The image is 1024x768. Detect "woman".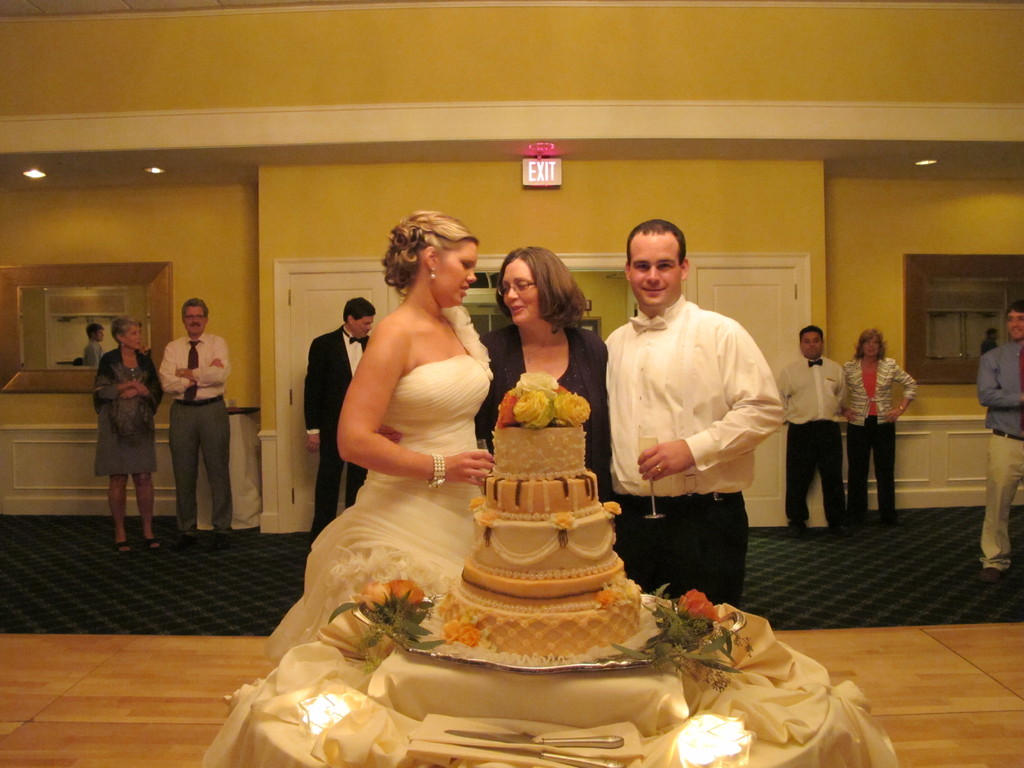
Detection: box(842, 327, 915, 532).
